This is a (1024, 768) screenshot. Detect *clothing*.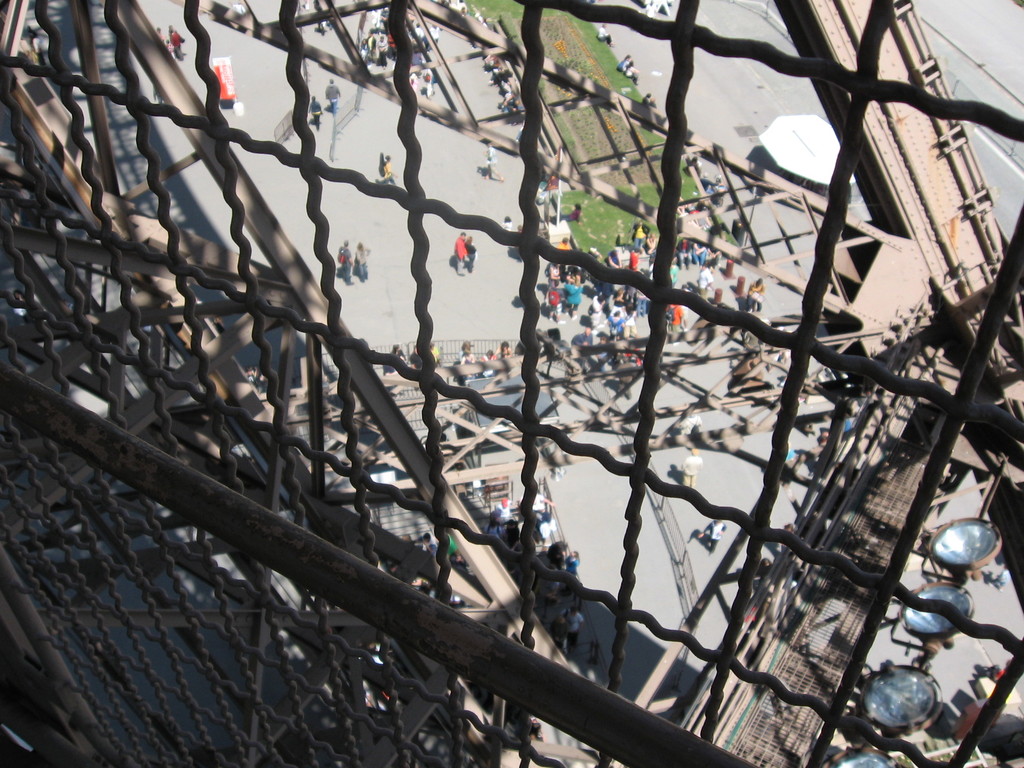
<region>307, 100, 321, 126</region>.
